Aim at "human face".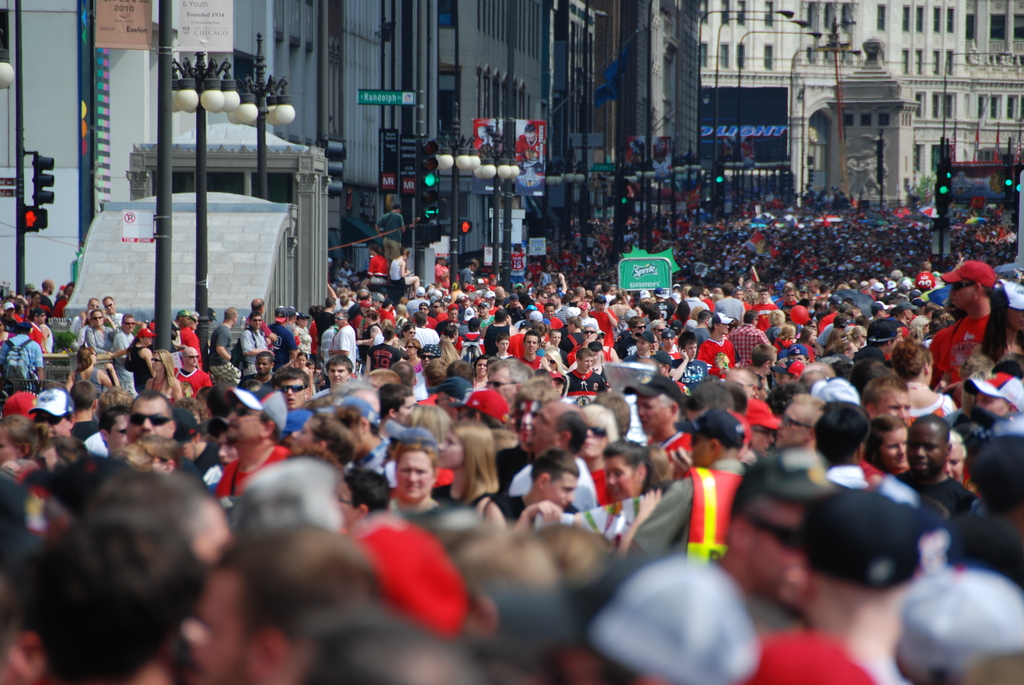
Aimed at region(521, 335, 539, 352).
